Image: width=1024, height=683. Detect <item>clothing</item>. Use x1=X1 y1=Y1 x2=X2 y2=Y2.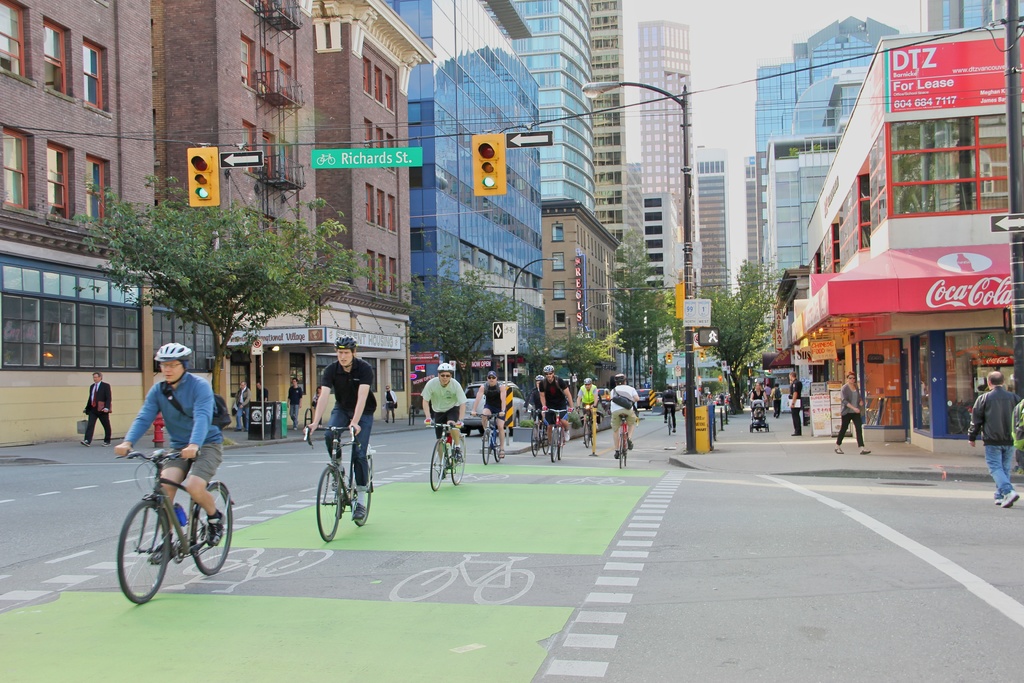
x1=318 y1=358 x2=378 y2=483.
